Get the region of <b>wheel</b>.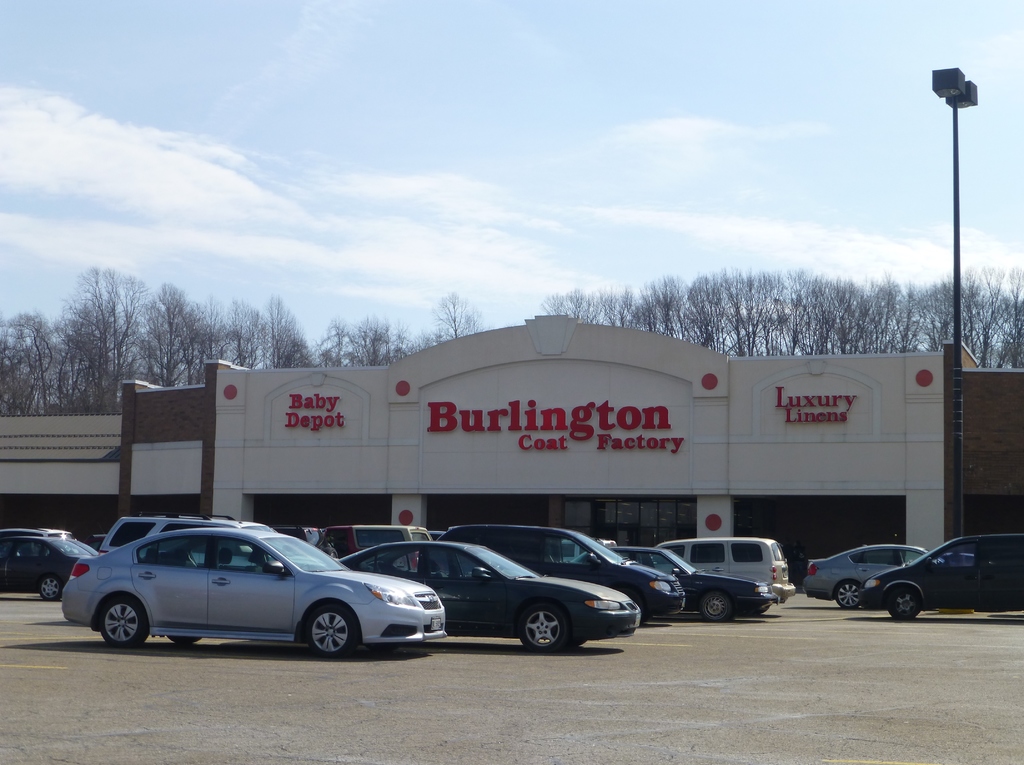
bbox=(836, 581, 861, 608).
